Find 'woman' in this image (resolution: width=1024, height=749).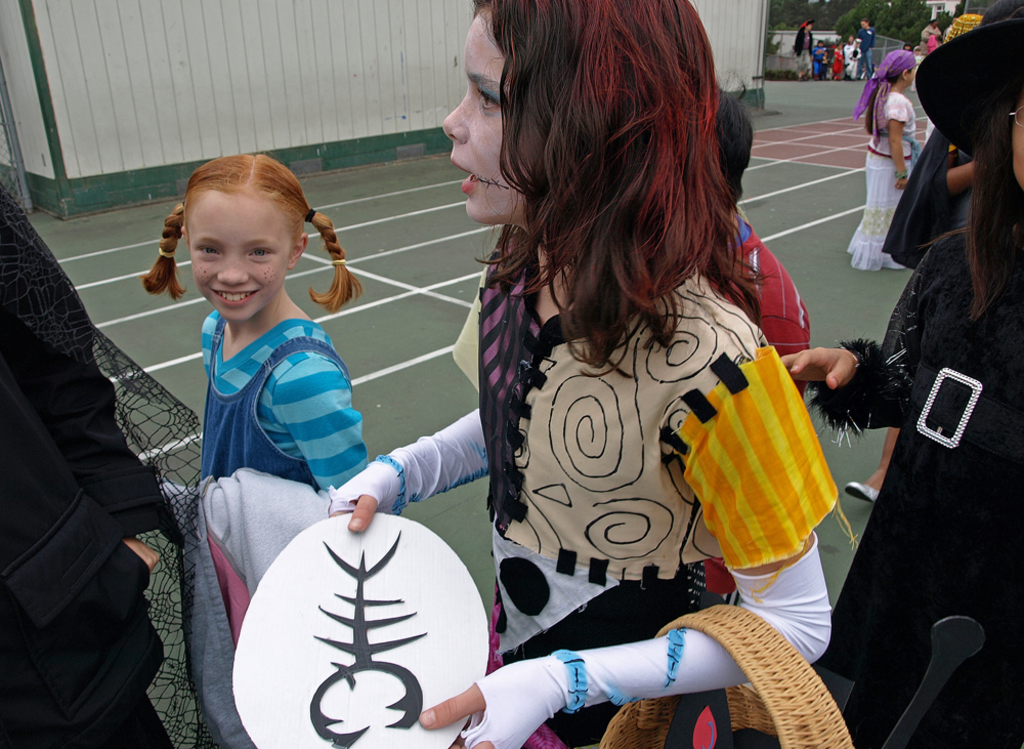
(313,0,854,748).
